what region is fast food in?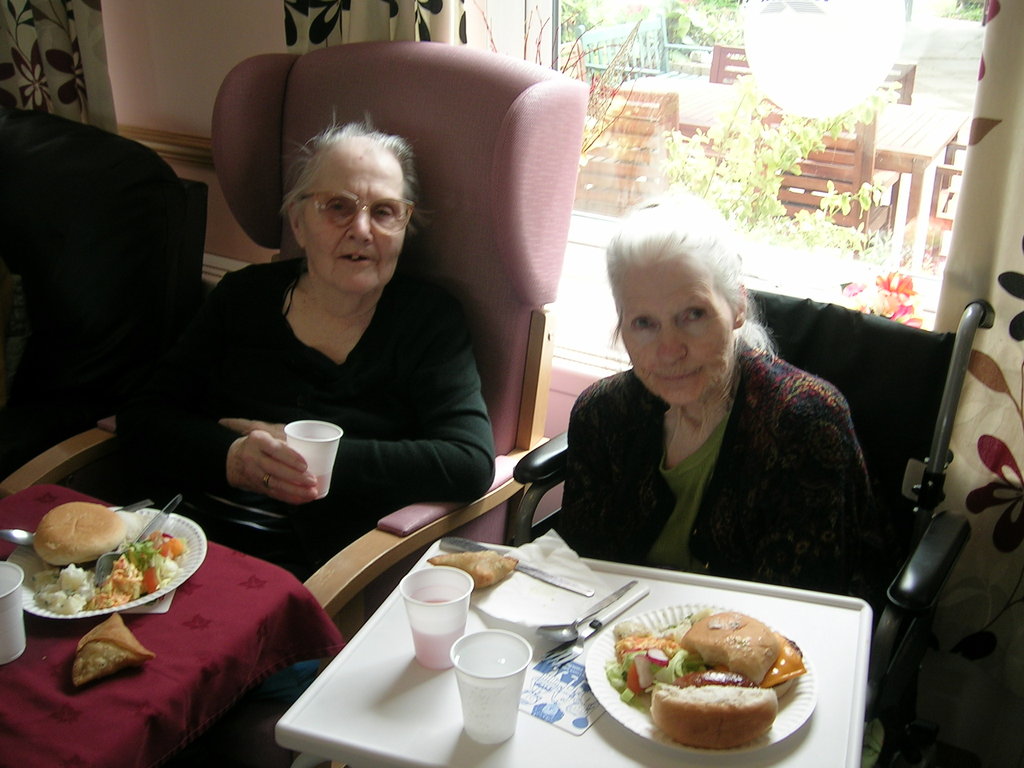
bbox(29, 502, 134, 581).
